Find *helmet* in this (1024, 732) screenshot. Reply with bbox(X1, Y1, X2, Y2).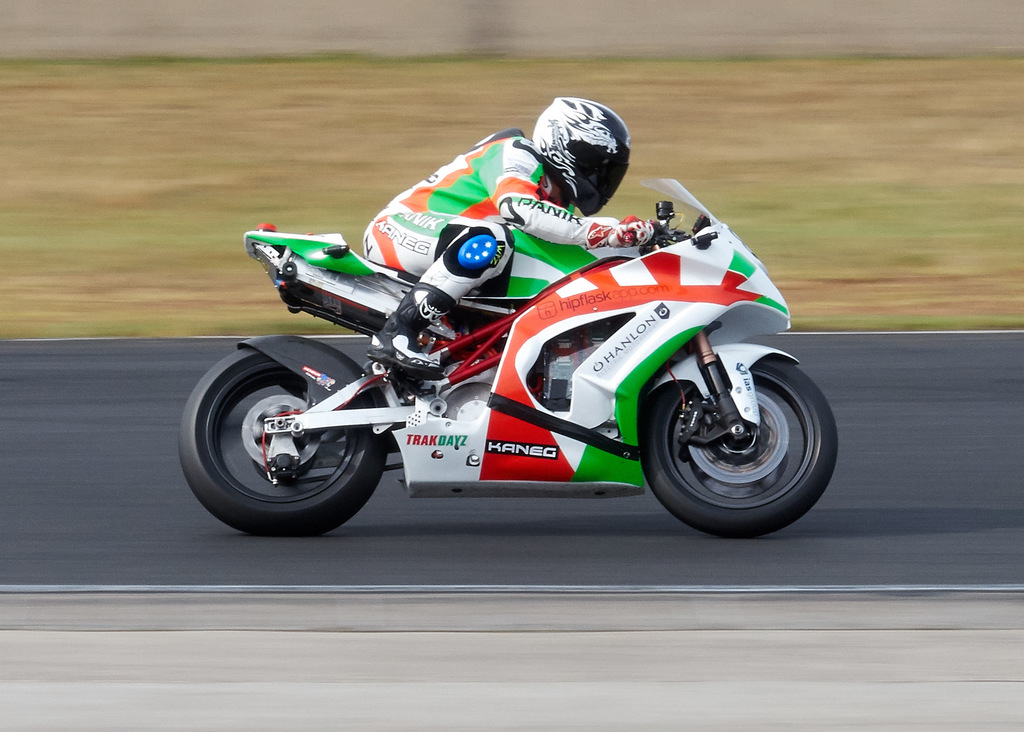
bbox(532, 104, 637, 204).
